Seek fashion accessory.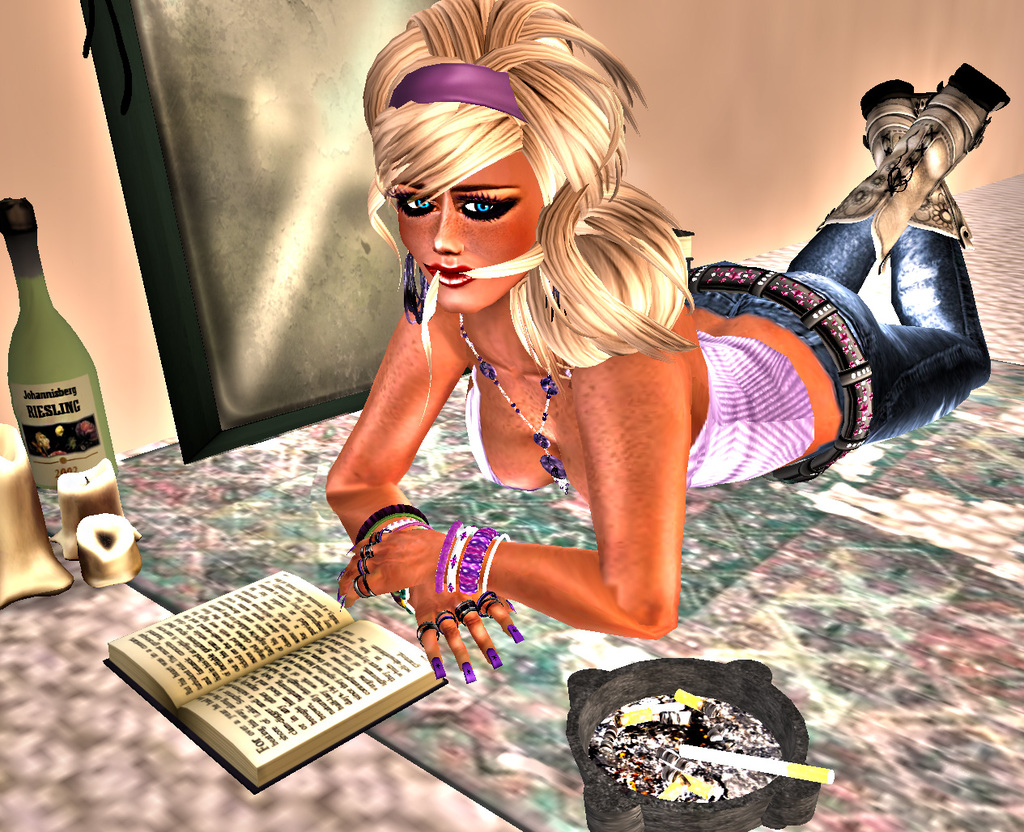
(368,525,389,543).
